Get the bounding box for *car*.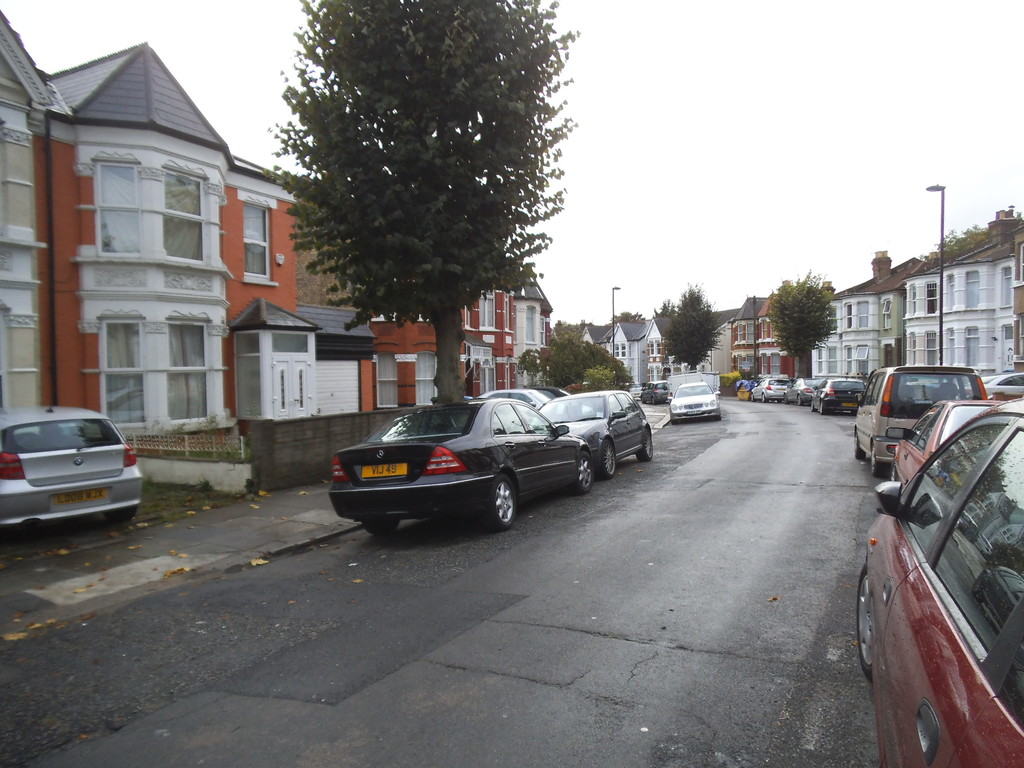
locate(328, 397, 593, 536).
